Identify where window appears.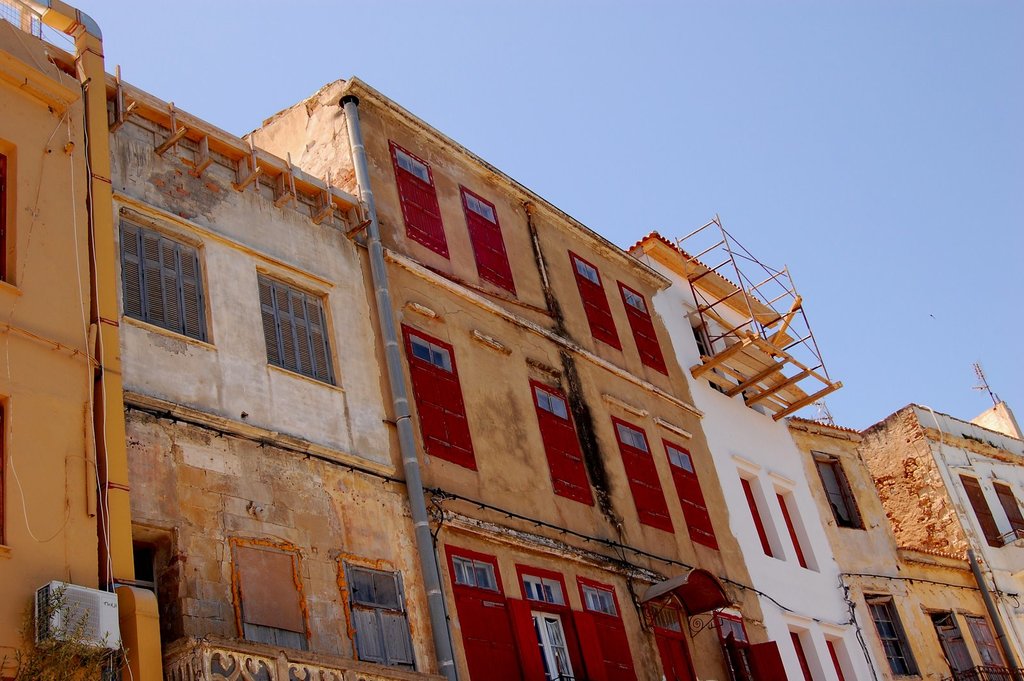
Appears at x1=581, y1=578, x2=634, y2=680.
